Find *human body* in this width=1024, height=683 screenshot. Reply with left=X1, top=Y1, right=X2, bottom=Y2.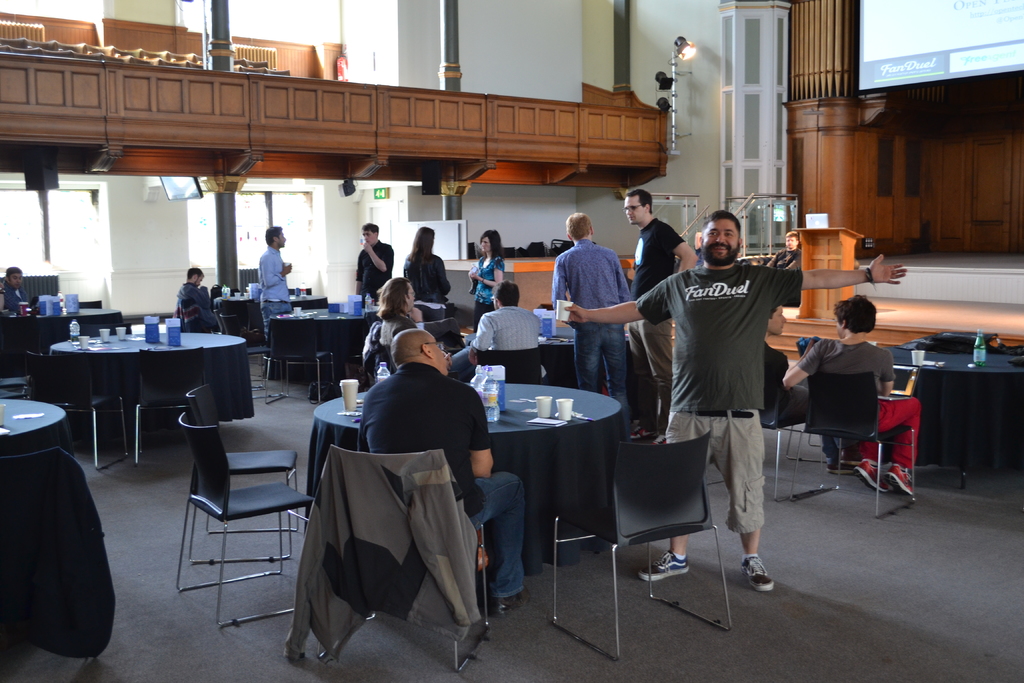
left=399, top=219, right=455, bottom=297.
